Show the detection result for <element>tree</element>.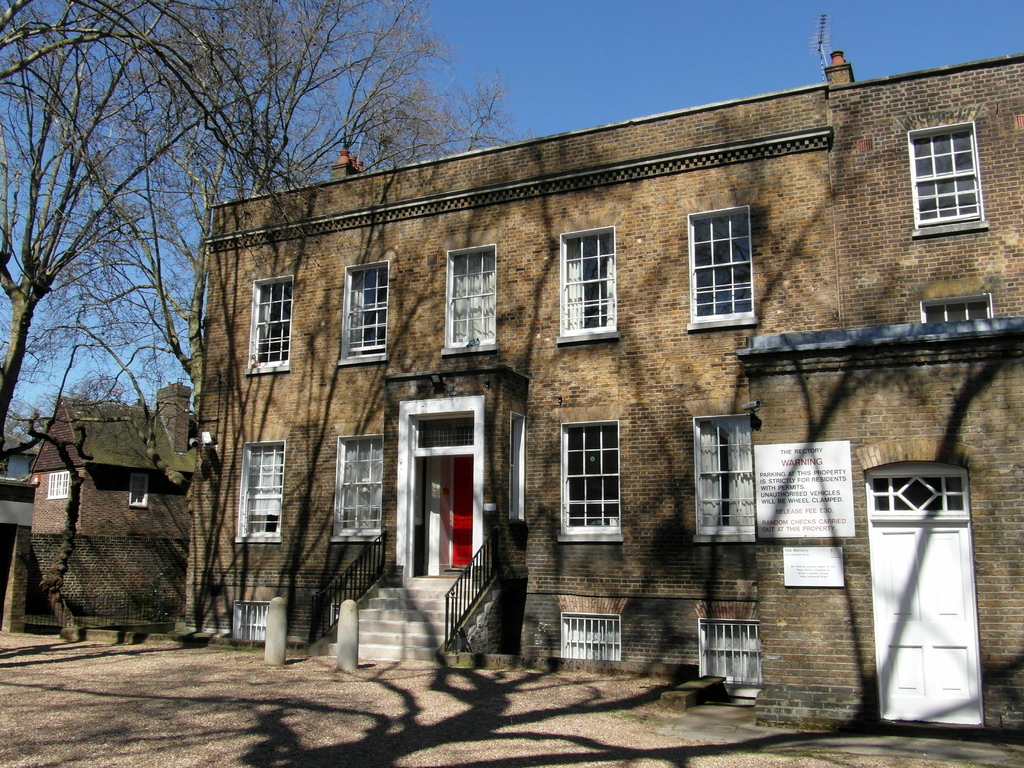
crop(0, 0, 526, 452).
